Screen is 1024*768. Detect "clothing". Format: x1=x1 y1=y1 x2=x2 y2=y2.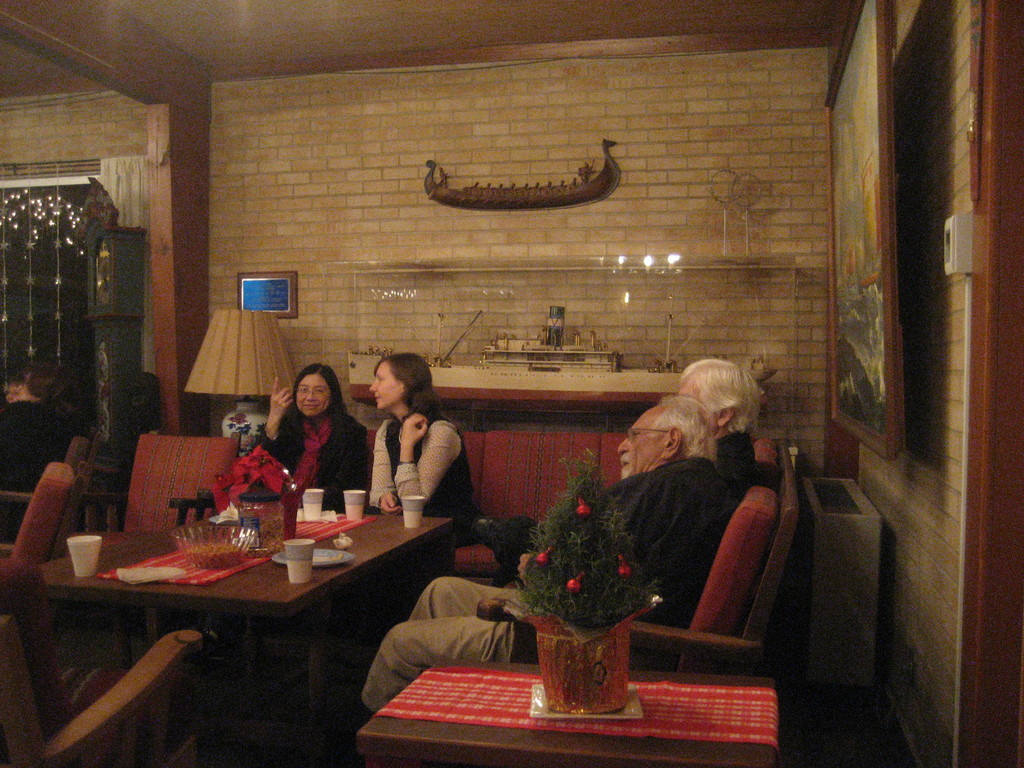
x1=259 y1=398 x2=355 y2=515.
